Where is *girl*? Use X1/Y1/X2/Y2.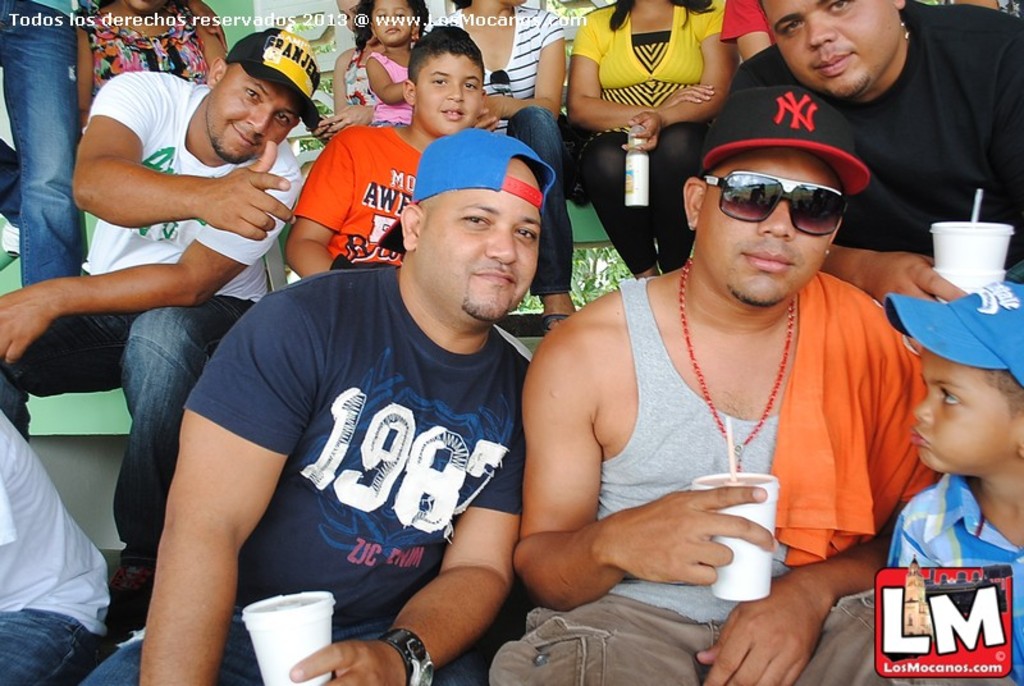
353/0/430/133.
